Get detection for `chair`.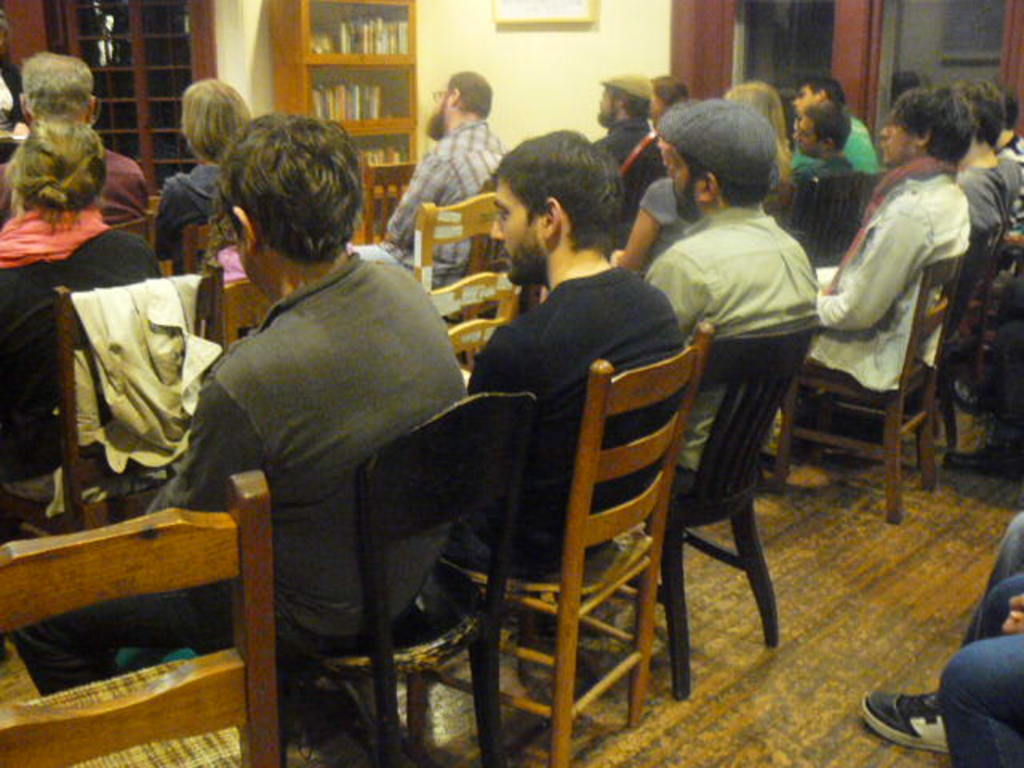
Detection: <box>0,461,286,766</box>.
